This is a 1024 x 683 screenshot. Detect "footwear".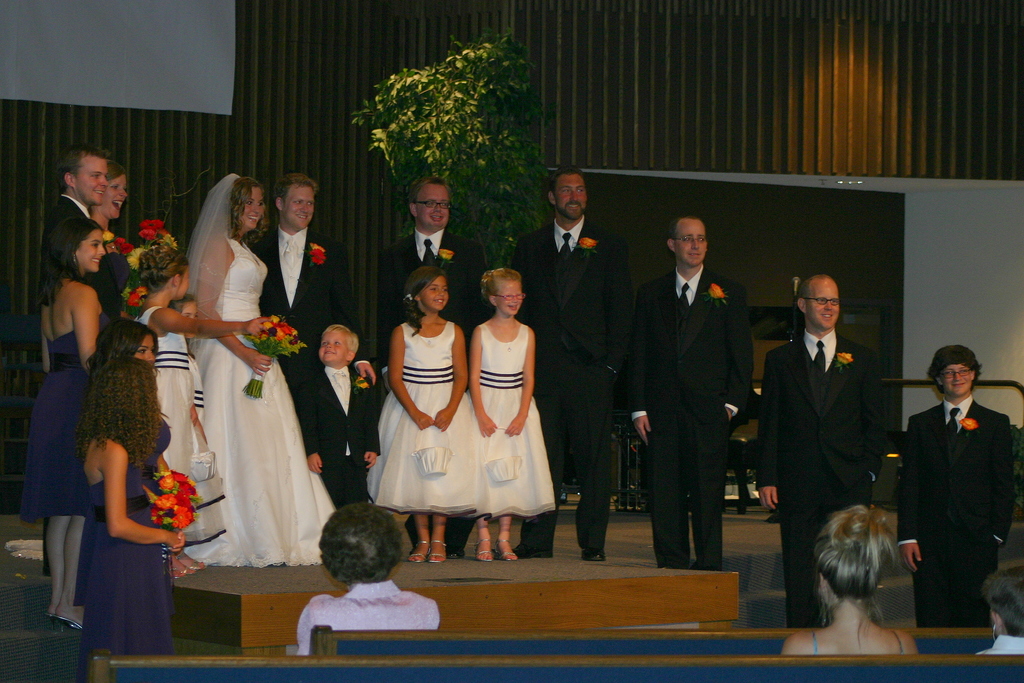
[450,548,465,561].
